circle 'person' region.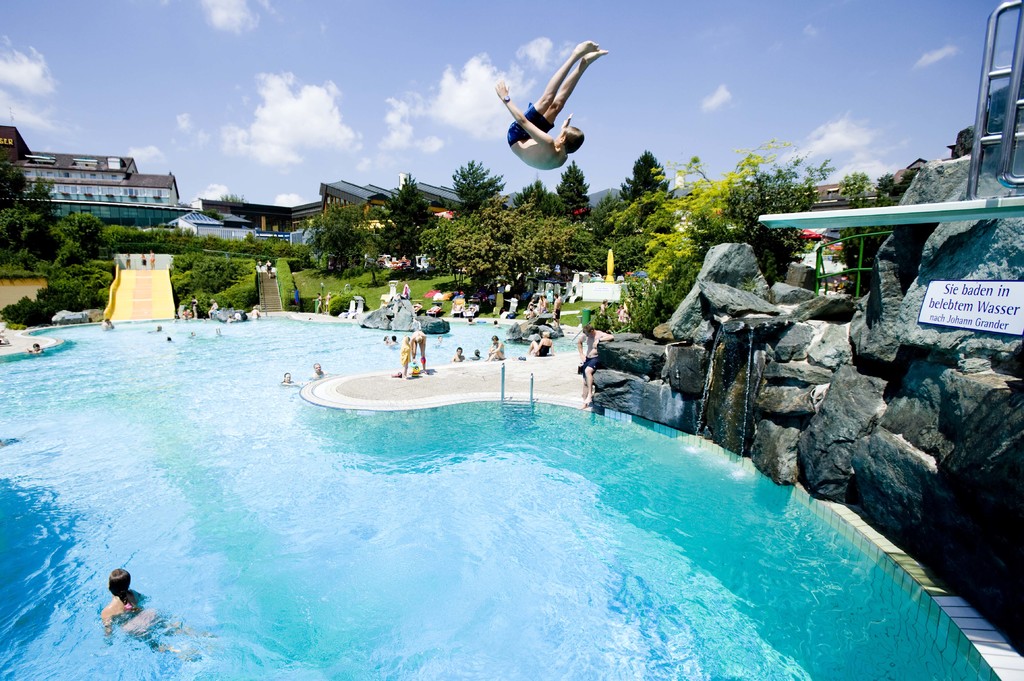
Region: <box>279,372,296,385</box>.
